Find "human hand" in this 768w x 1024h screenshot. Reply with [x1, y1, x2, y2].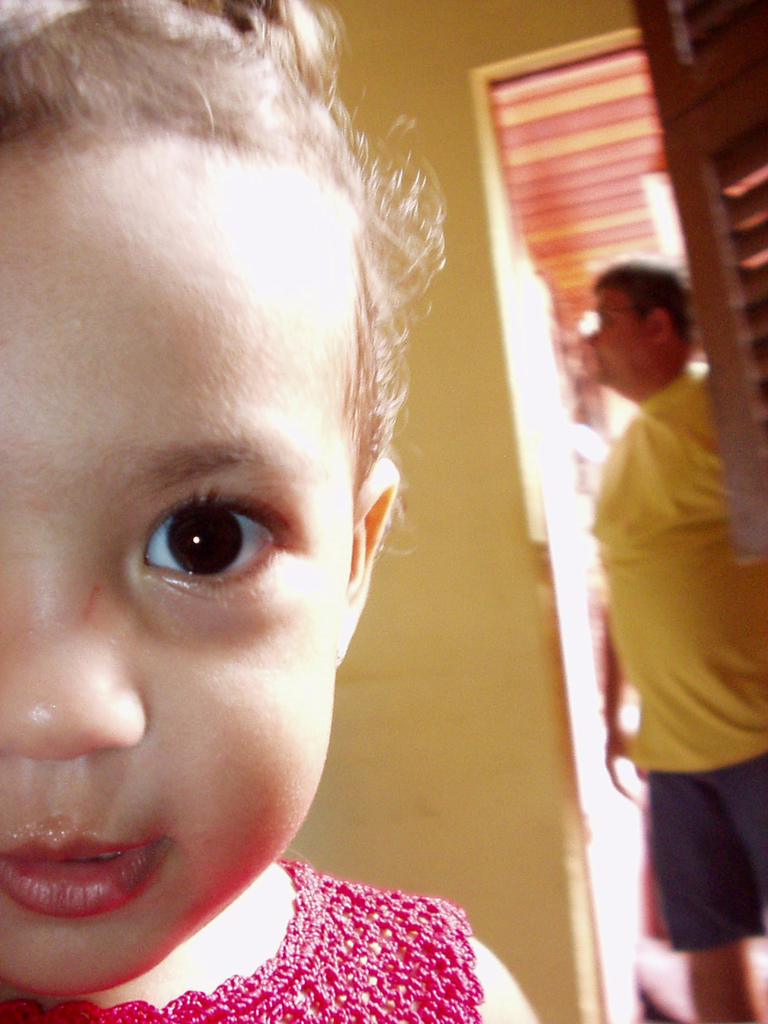
[602, 718, 652, 804].
